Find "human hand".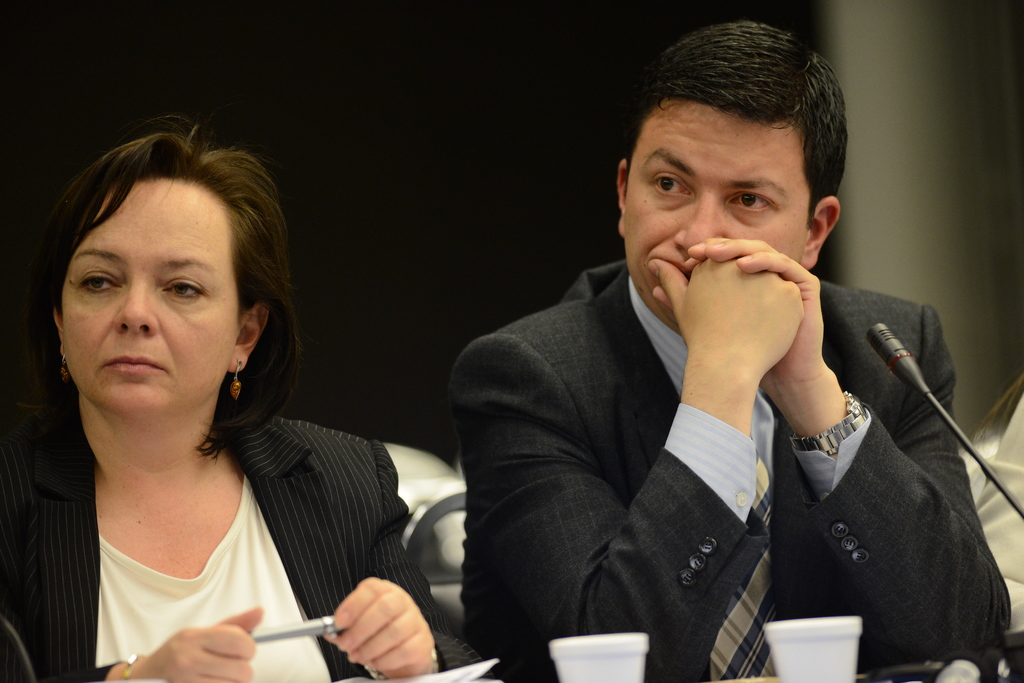
pyautogui.locateOnScreen(311, 583, 444, 677).
